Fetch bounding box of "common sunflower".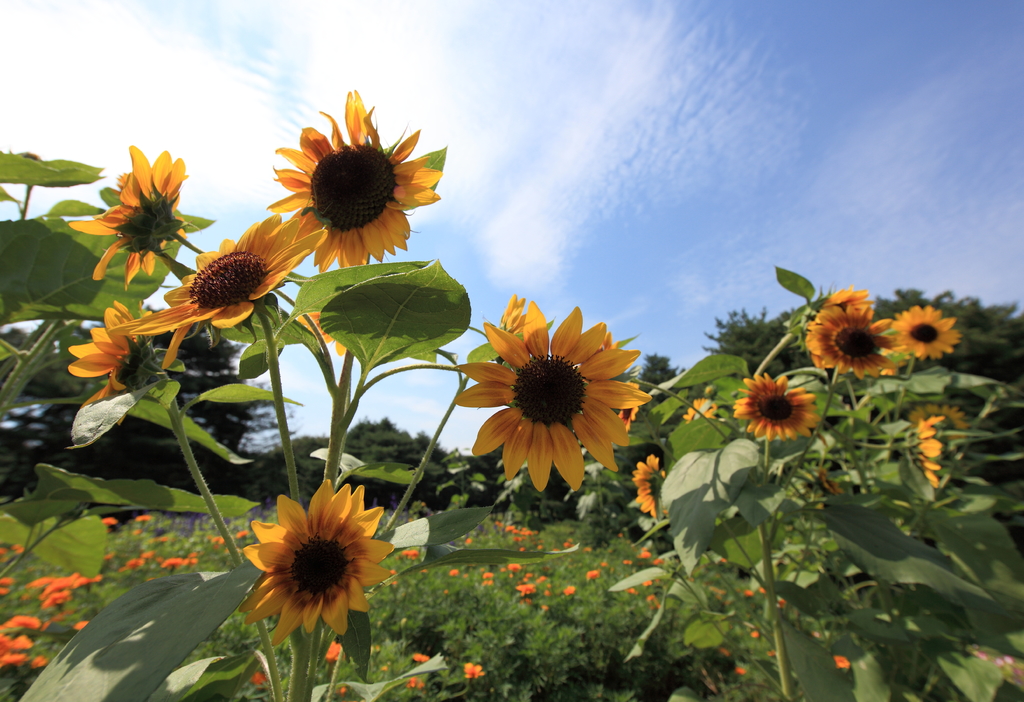
Bbox: [left=278, top=92, right=452, bottom=272].
